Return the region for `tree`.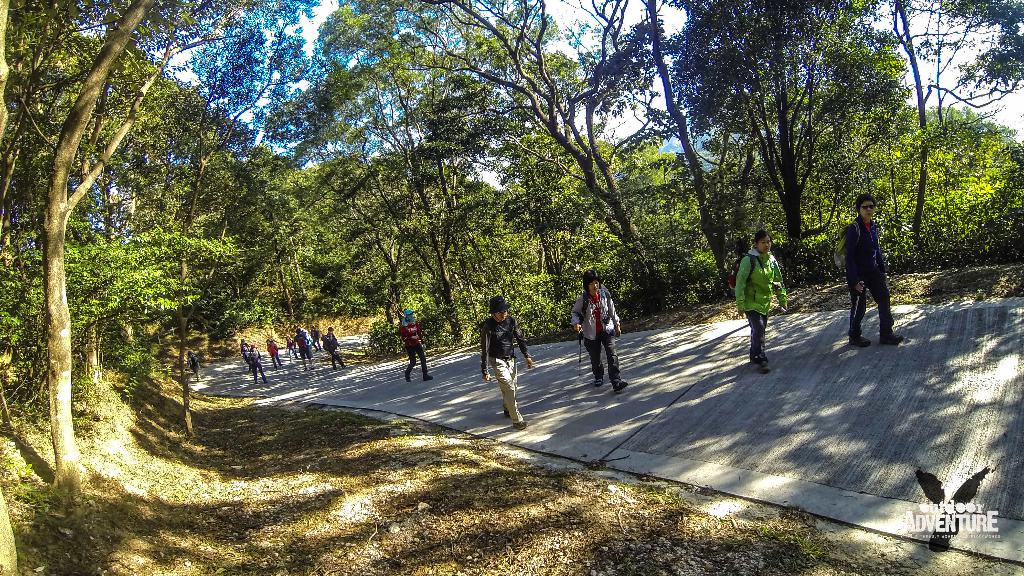
crop(0, 484, 18, 575).
